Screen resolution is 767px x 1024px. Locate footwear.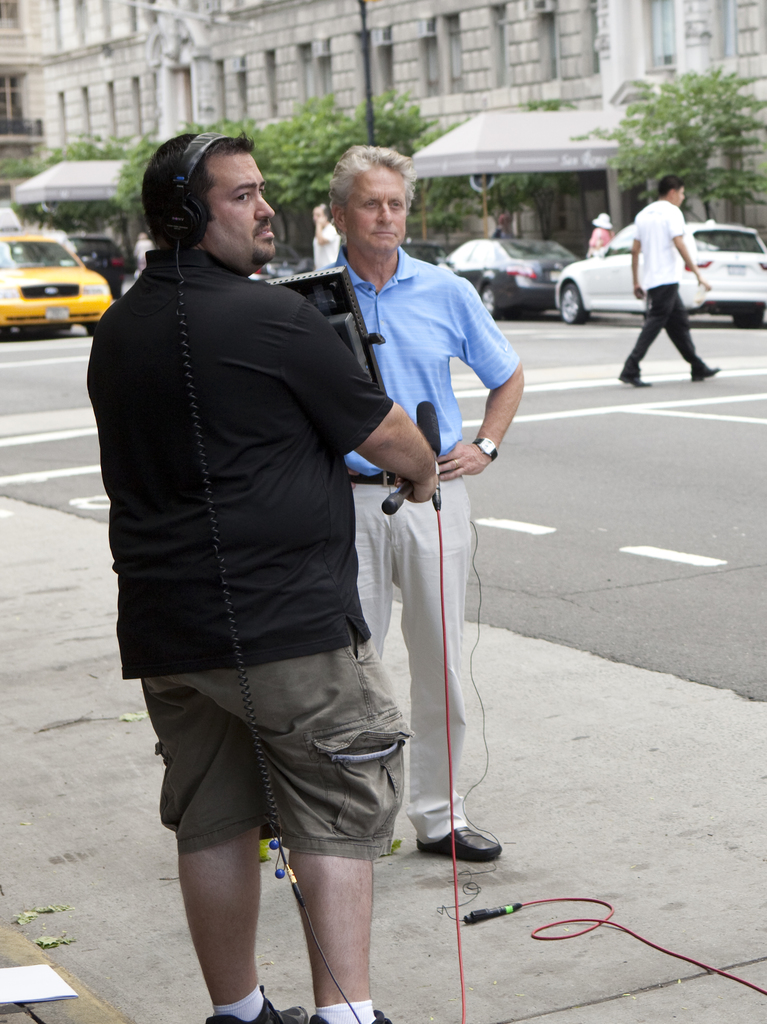
616 372 651 389.
